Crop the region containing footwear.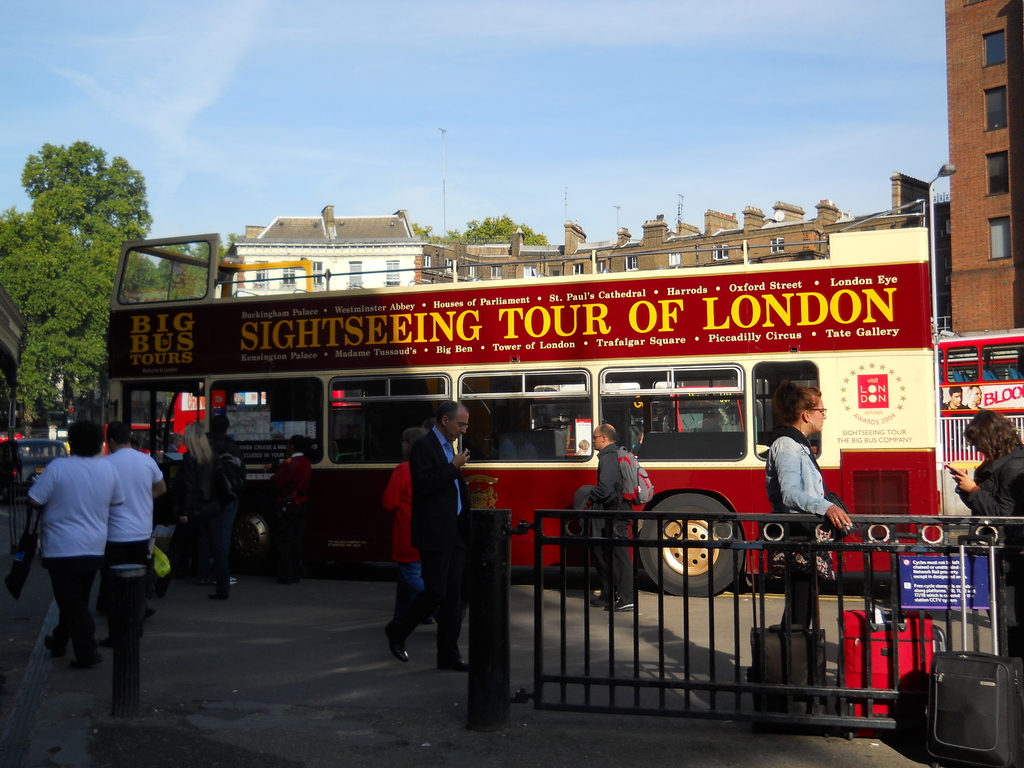
Crop region: 110,673,134,705.
